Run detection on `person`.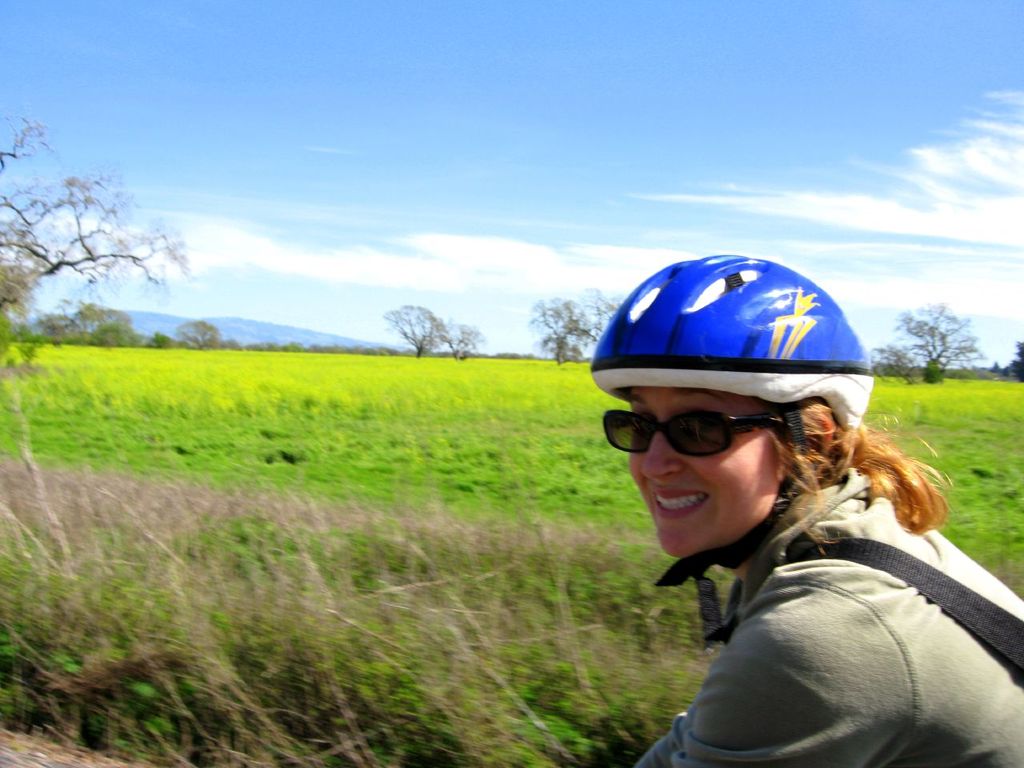
Result: 574 268 967 767.
